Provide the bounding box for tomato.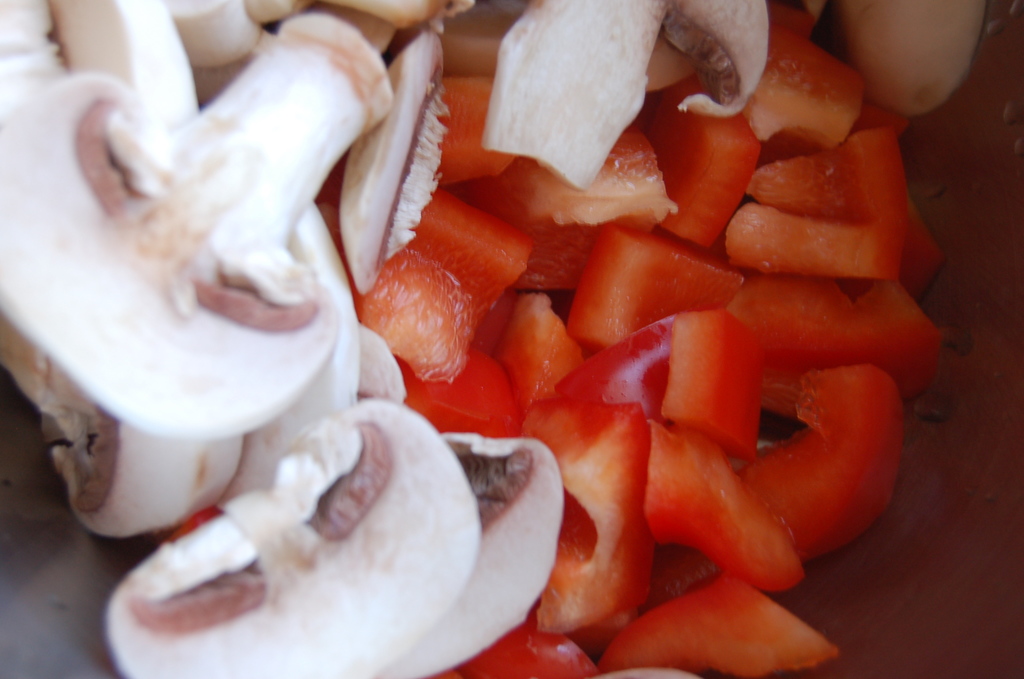
detection(648, 418, 805, 593).
